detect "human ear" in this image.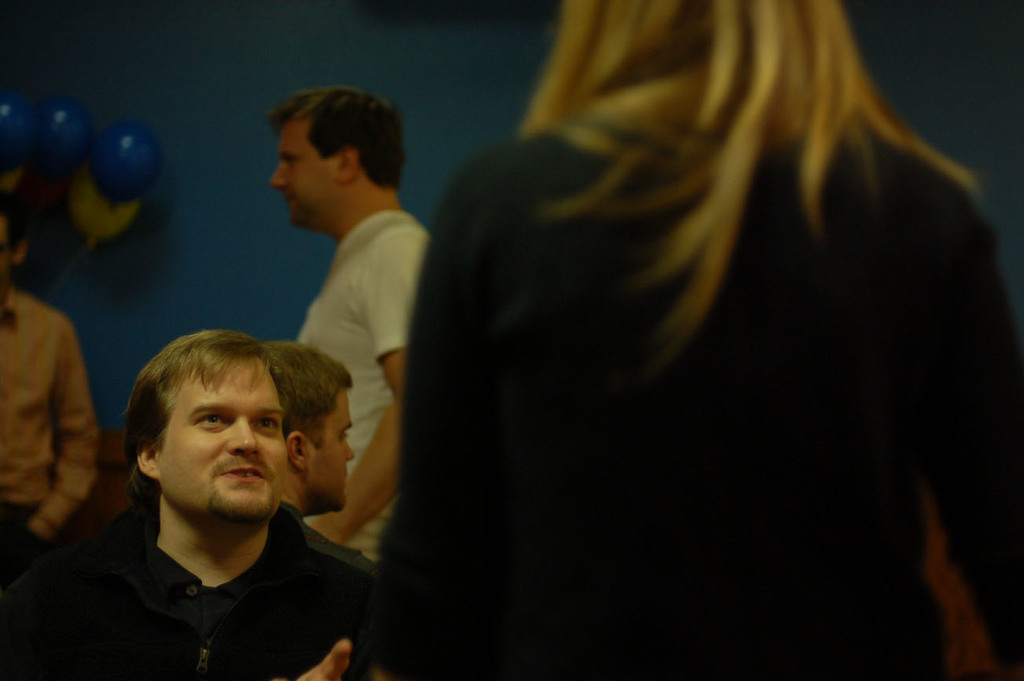
Detection: select_region(333, 144, 361, 187).
